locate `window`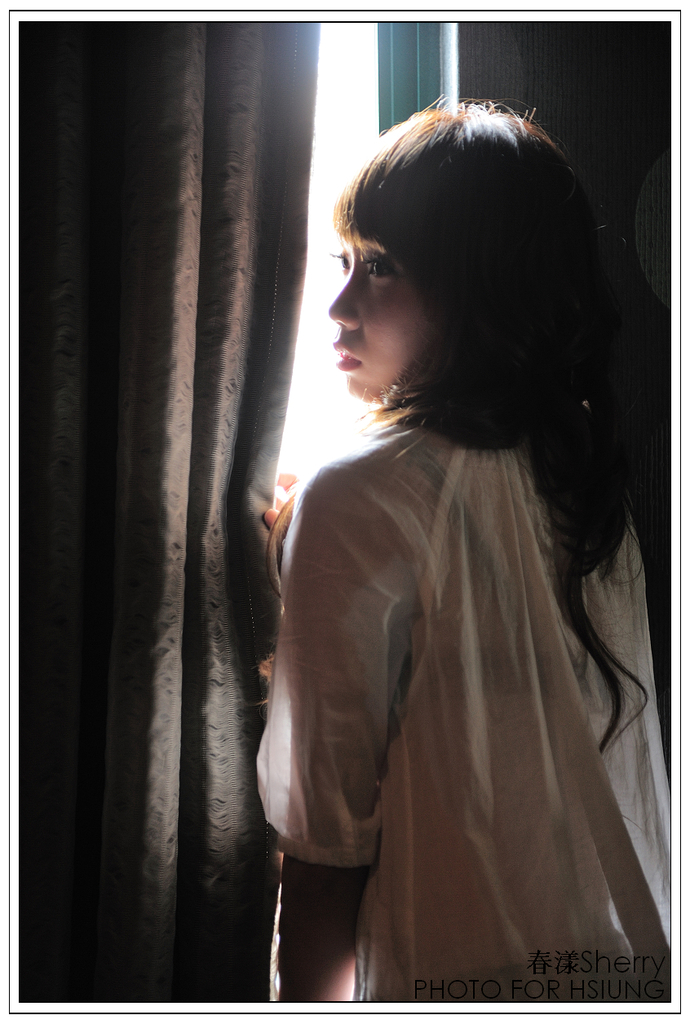
detection(23, 18, 448, 1004)
